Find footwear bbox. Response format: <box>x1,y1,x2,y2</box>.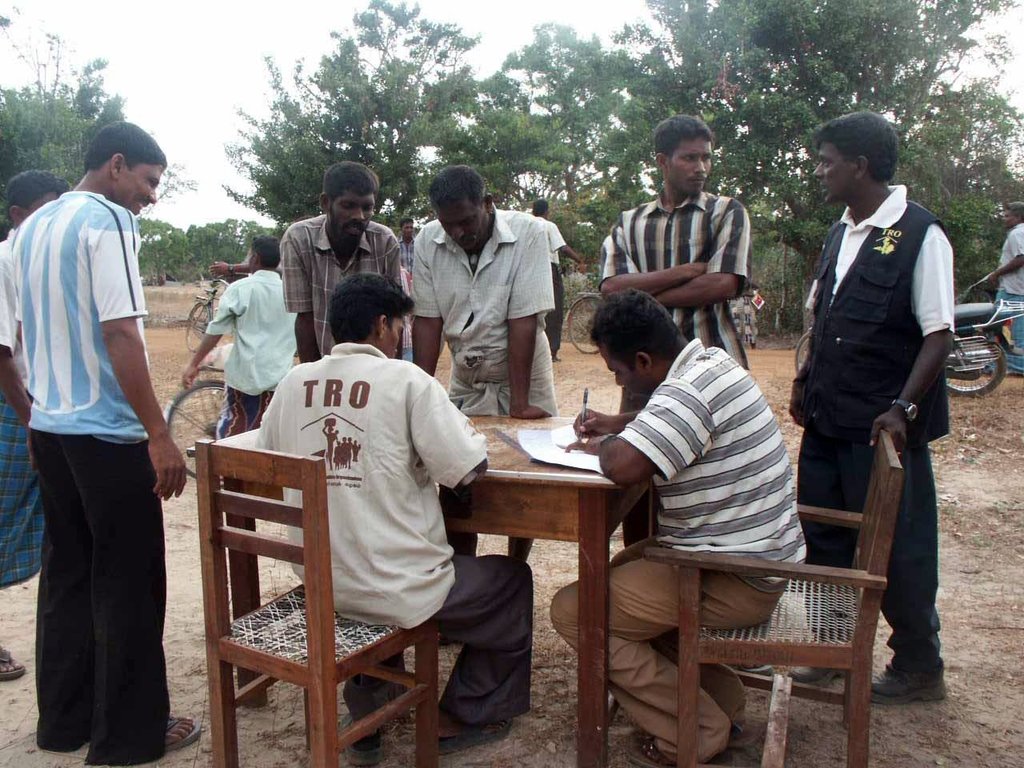
<box>730,662,776,678</box>.
